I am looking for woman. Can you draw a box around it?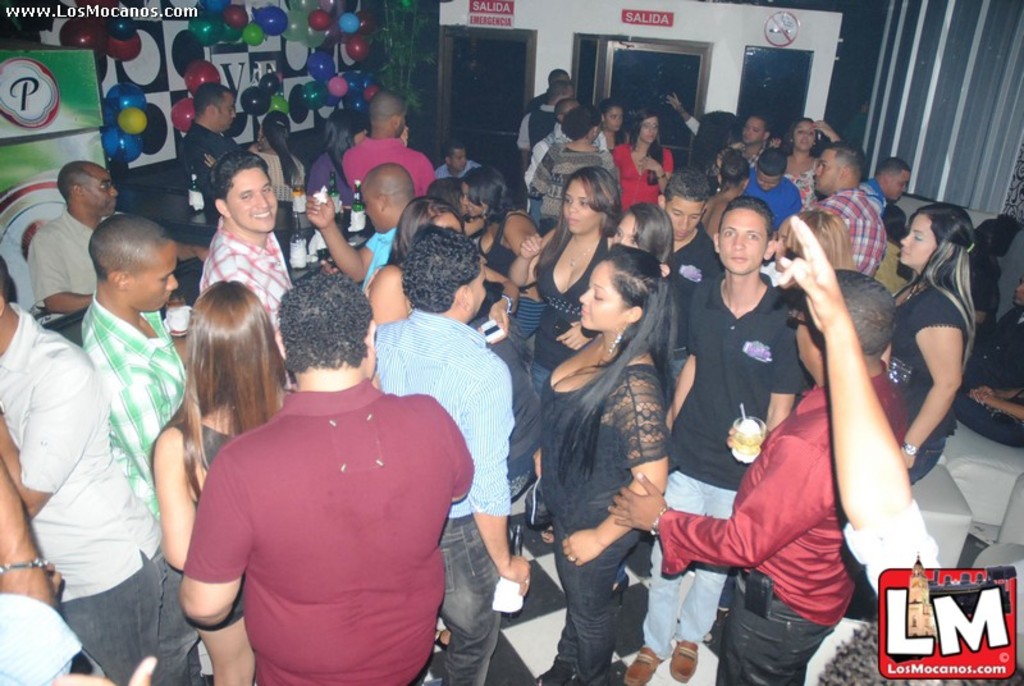
Sure, the bounding box is [x1=367, y1=198, x2=520, y2=344].
